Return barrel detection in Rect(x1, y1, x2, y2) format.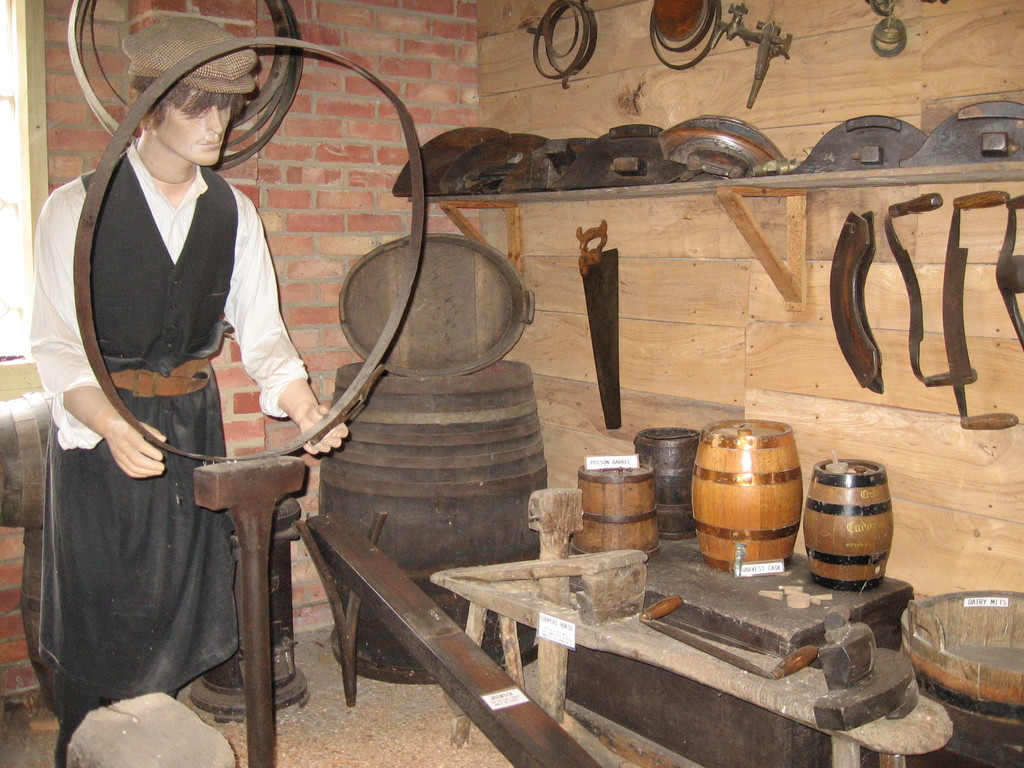
Rect(698, 420, 794, 563).
